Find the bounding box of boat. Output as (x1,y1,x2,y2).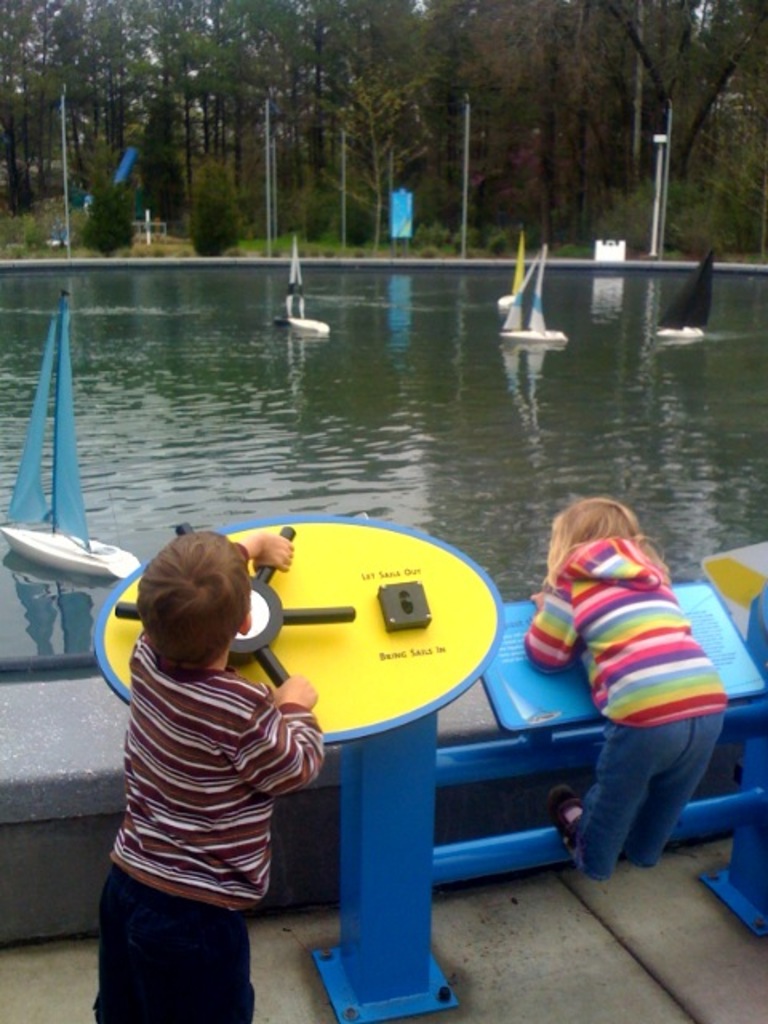
(269,240,334,331).
